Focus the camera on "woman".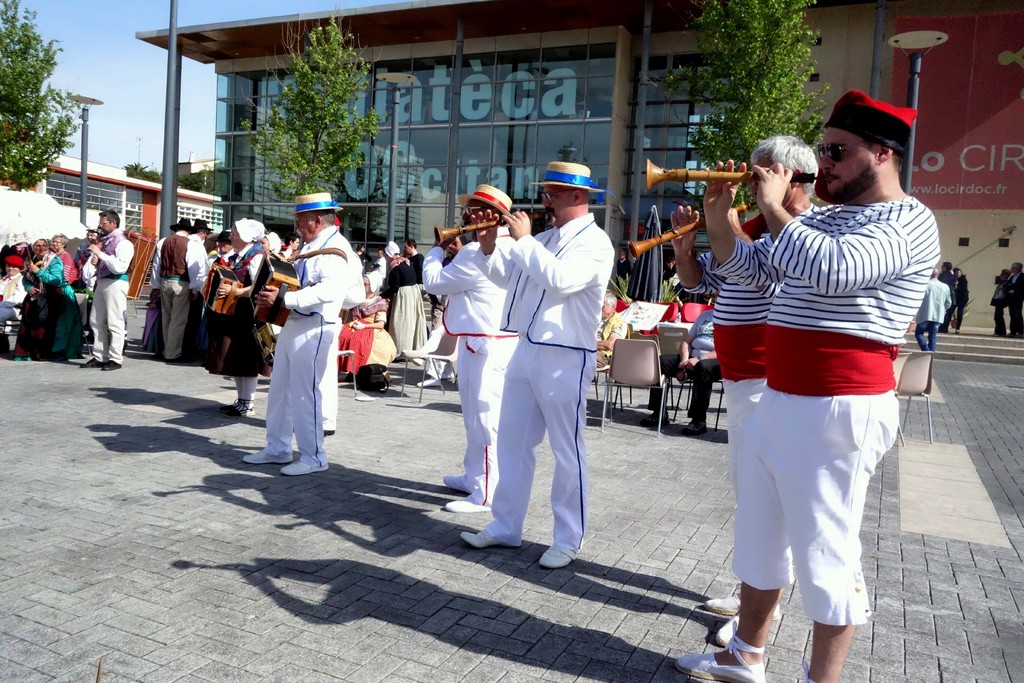
Focus region: 641 290 725 429.
